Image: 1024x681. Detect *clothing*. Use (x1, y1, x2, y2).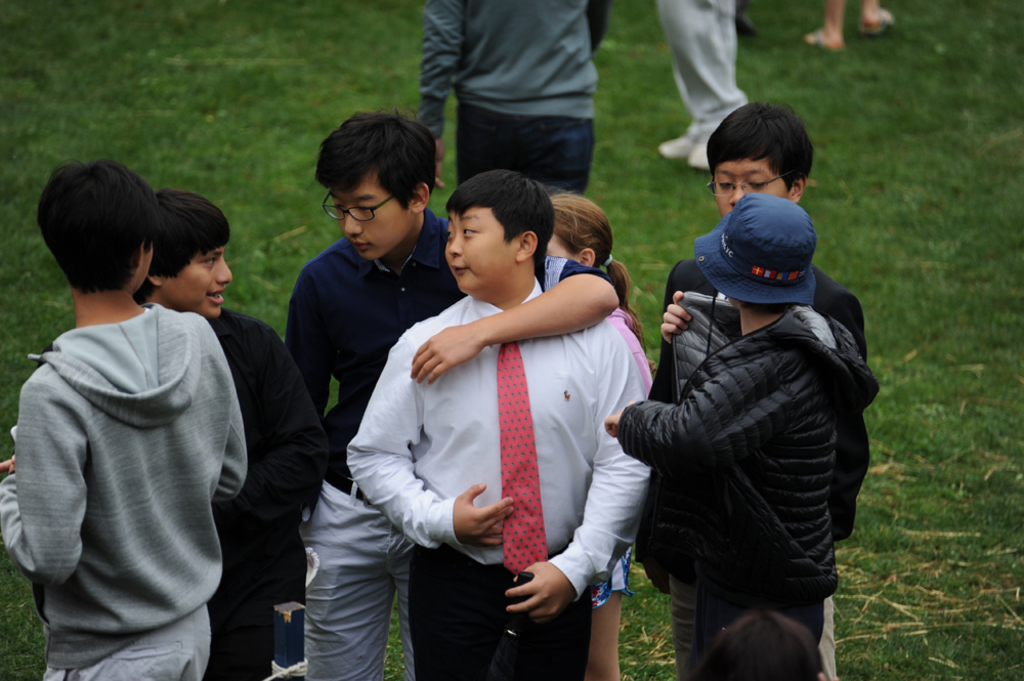
(653, 0, 748, 170).
